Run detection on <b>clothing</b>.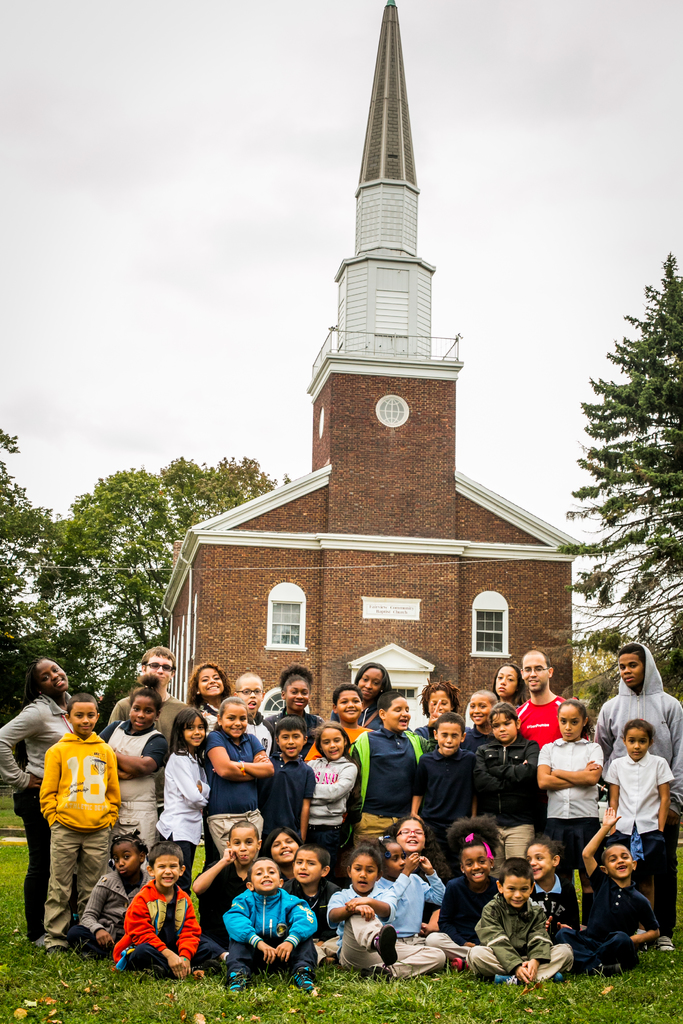
Result: (x1=79, y1=865, x2=149, y2=946).
